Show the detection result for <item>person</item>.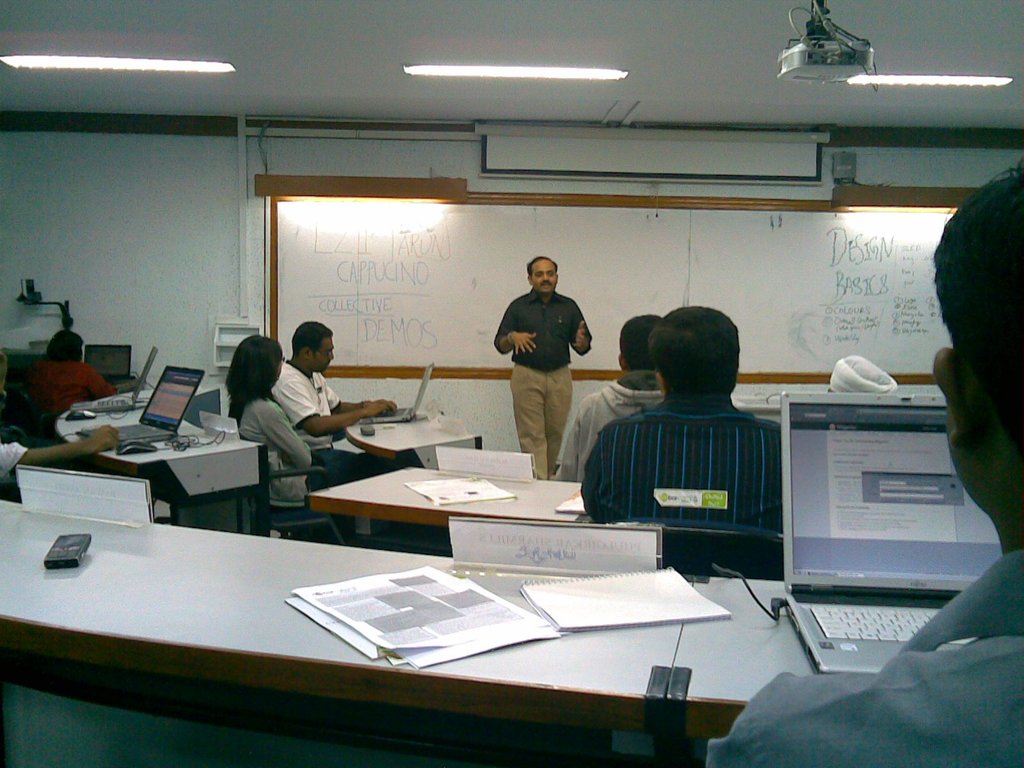
<region>497, 259, 592, 479</region>.
